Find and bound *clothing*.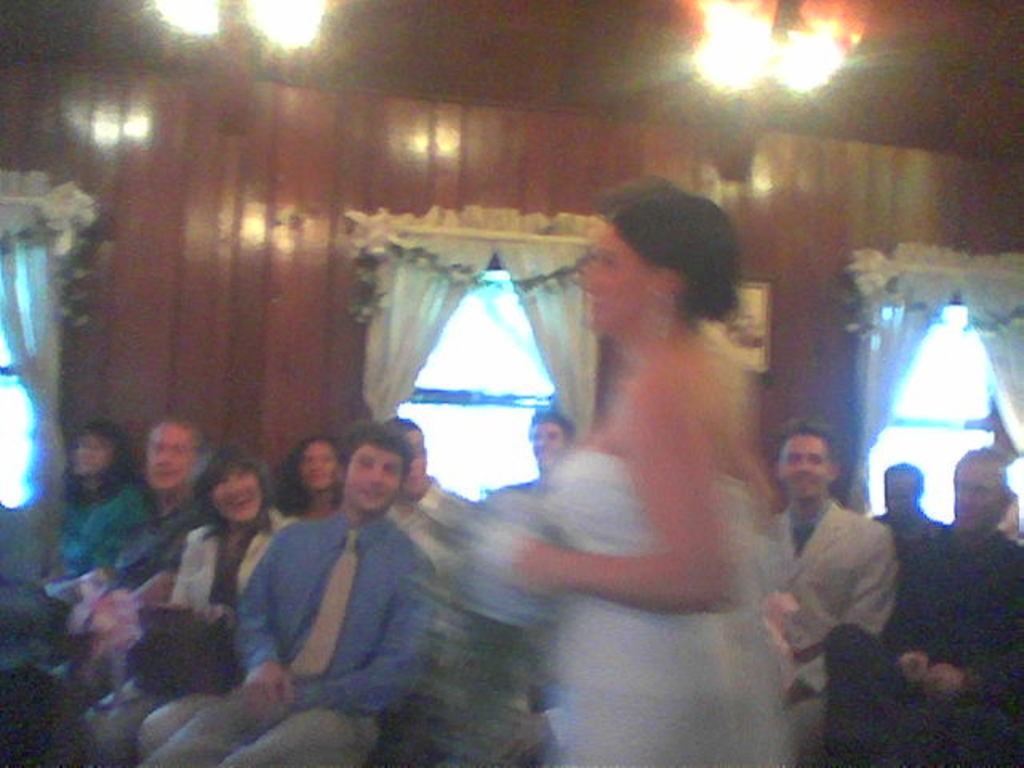
Bound: (86, 501, 299, 766).
